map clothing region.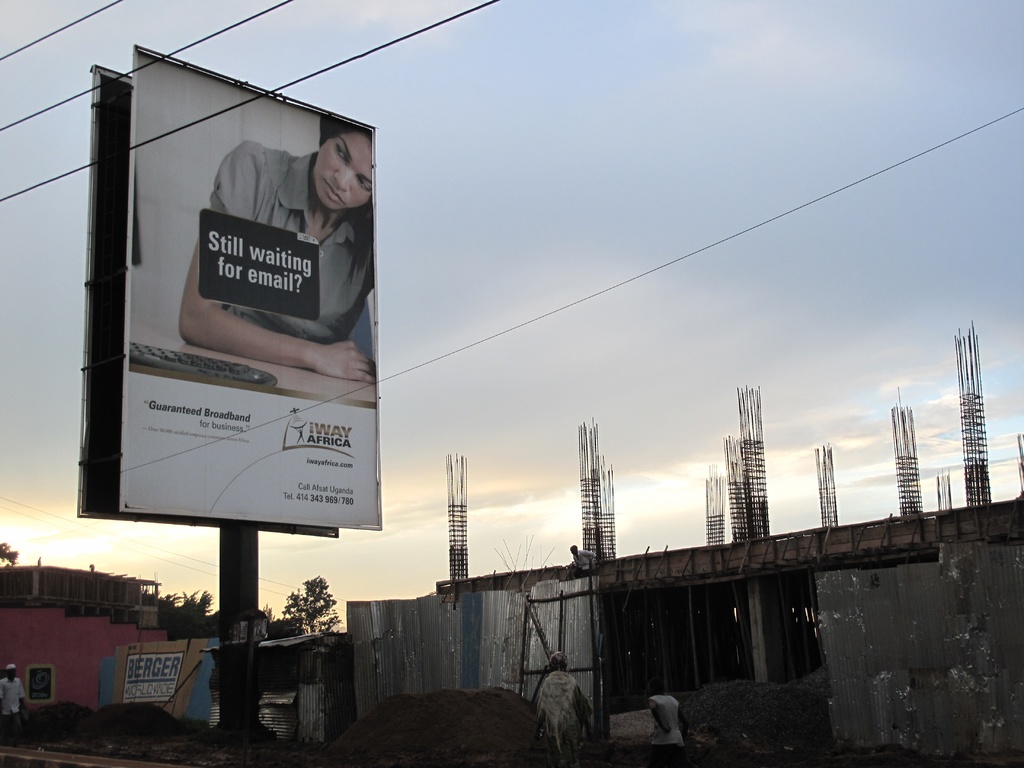
Mapped to left=205, top=141, right=376, bottom=356.
